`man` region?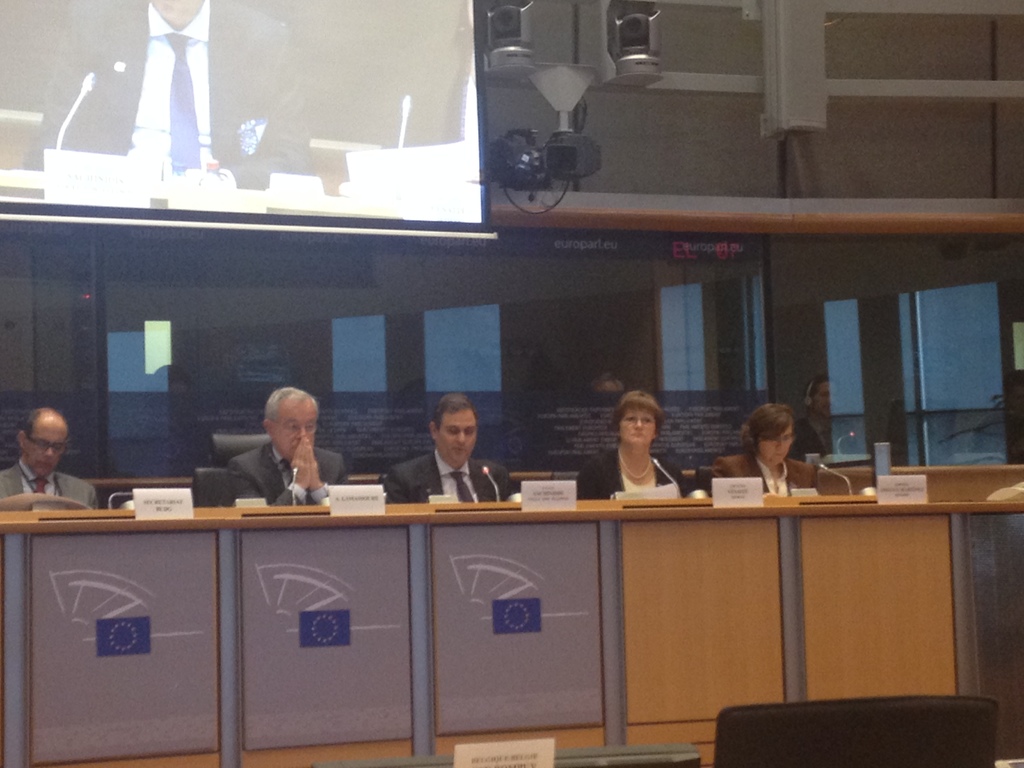
226 389 348 506
